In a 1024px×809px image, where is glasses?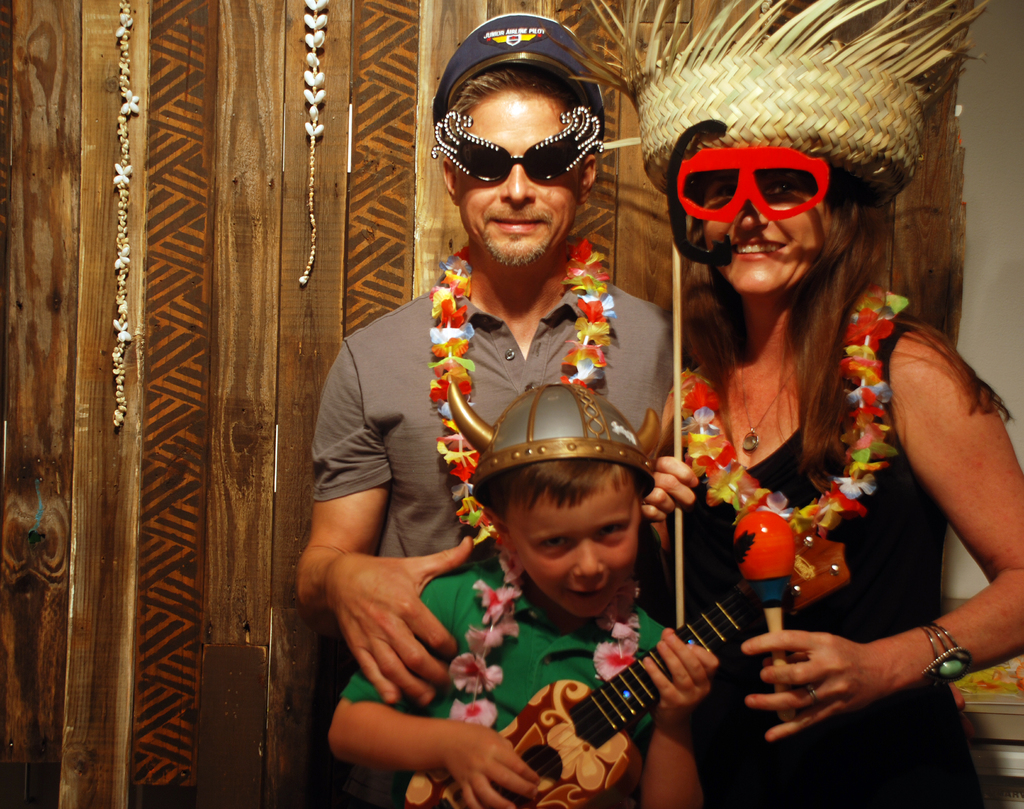
detection(661, 149, 866, 237).
